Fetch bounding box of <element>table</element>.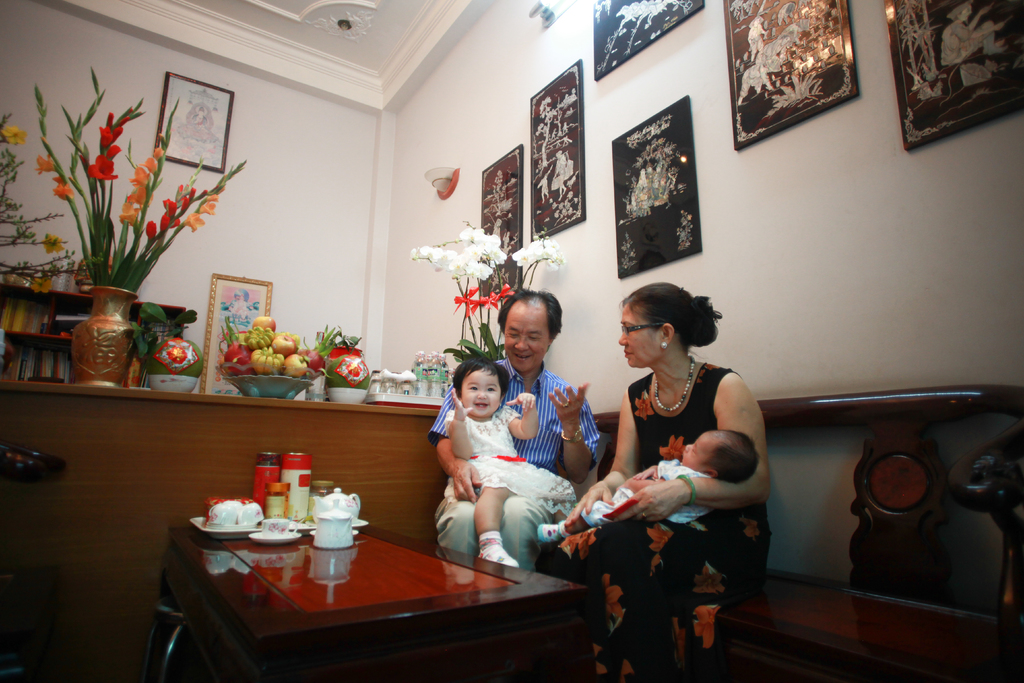
Bbox: select_region(159, 502, 598, 682).
